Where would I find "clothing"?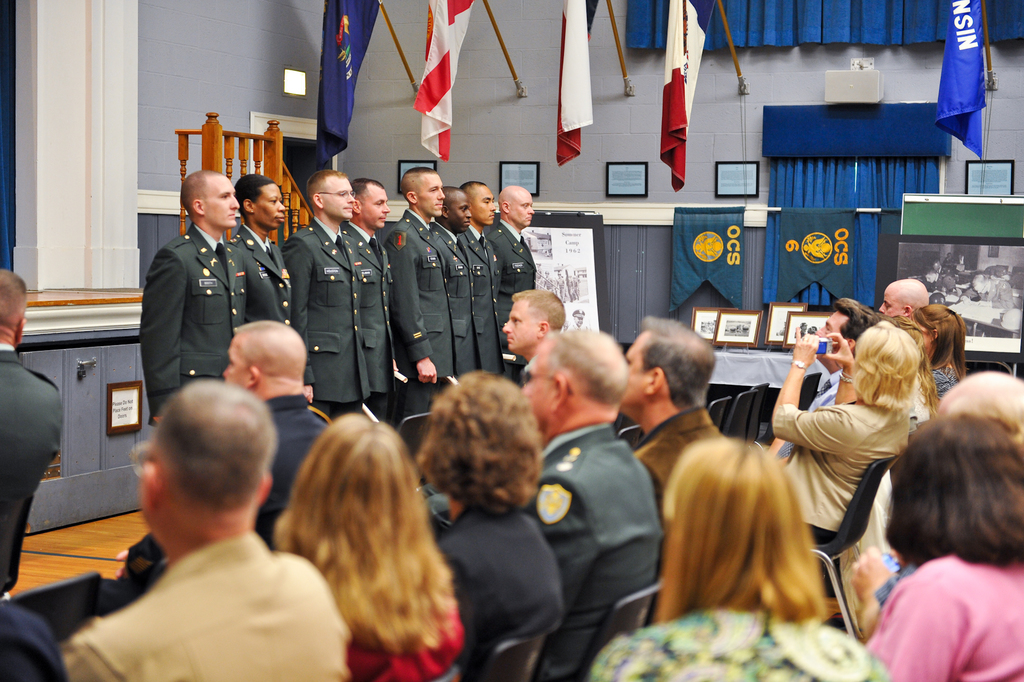
At <region>461, 222, 507, 375</region>.
